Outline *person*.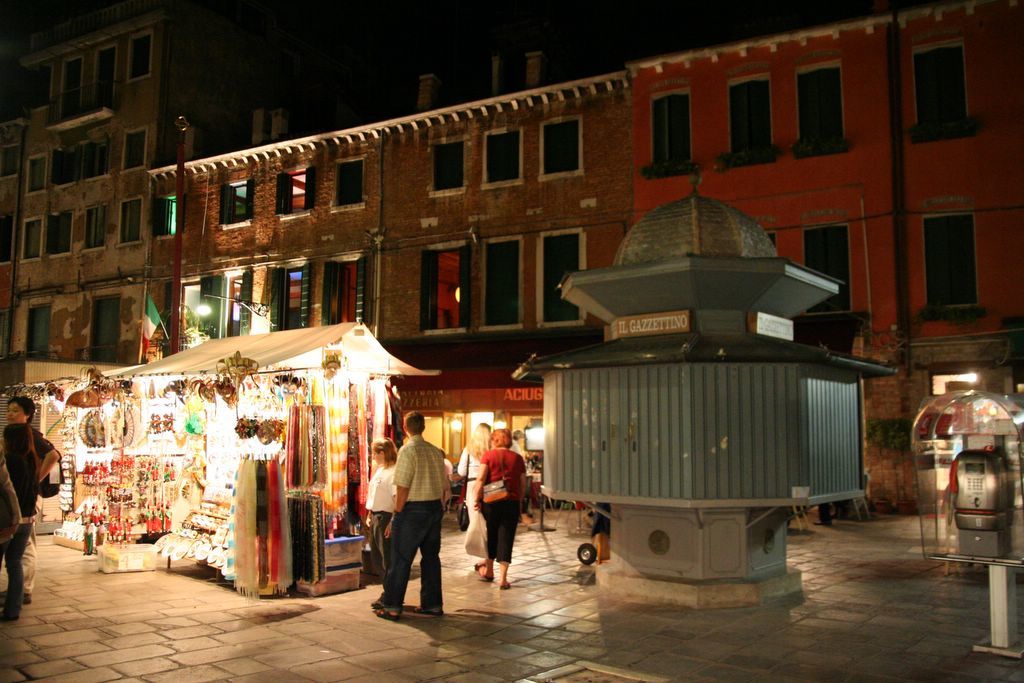
Outline: [left=513, top=428, right=536, bottom=525].
